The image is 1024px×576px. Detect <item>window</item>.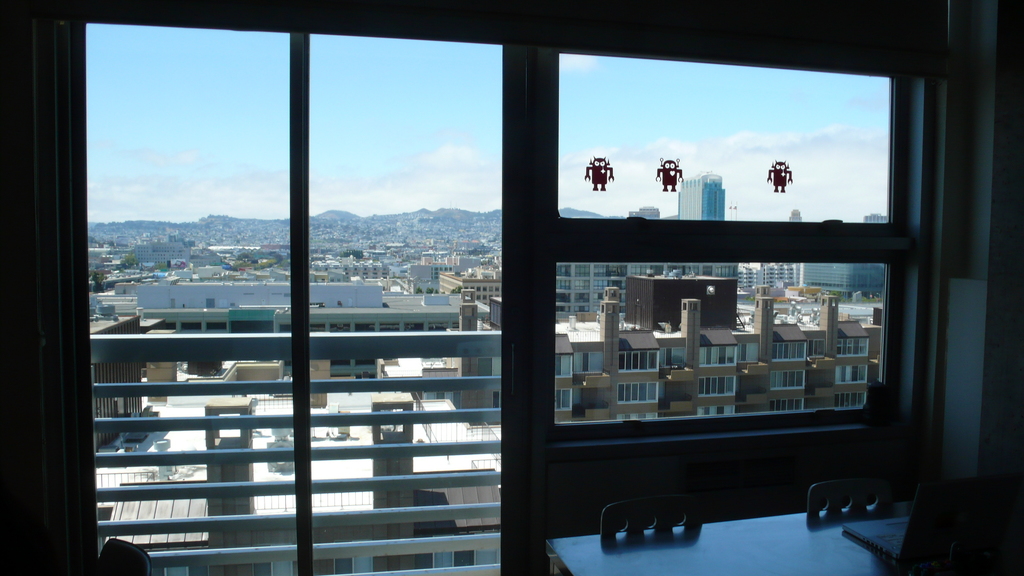
Detection: (556,264,570,277).
